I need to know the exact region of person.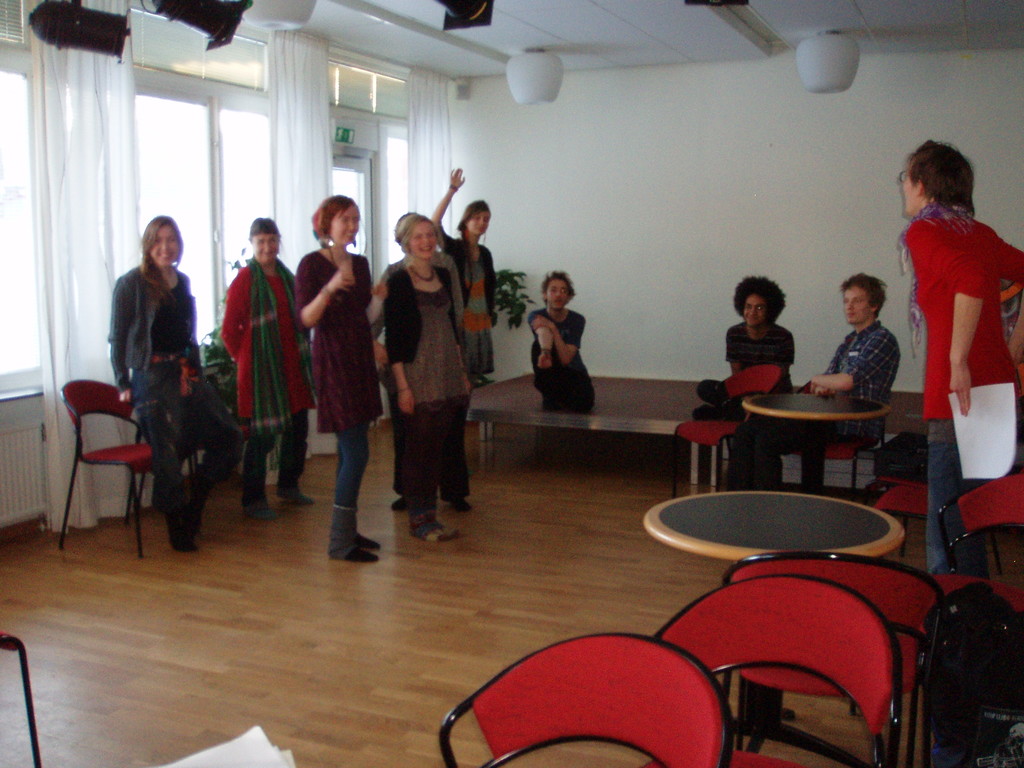
Region: {"x1": 219, "y1": 217, "x2": 316, "y2": 521}.
